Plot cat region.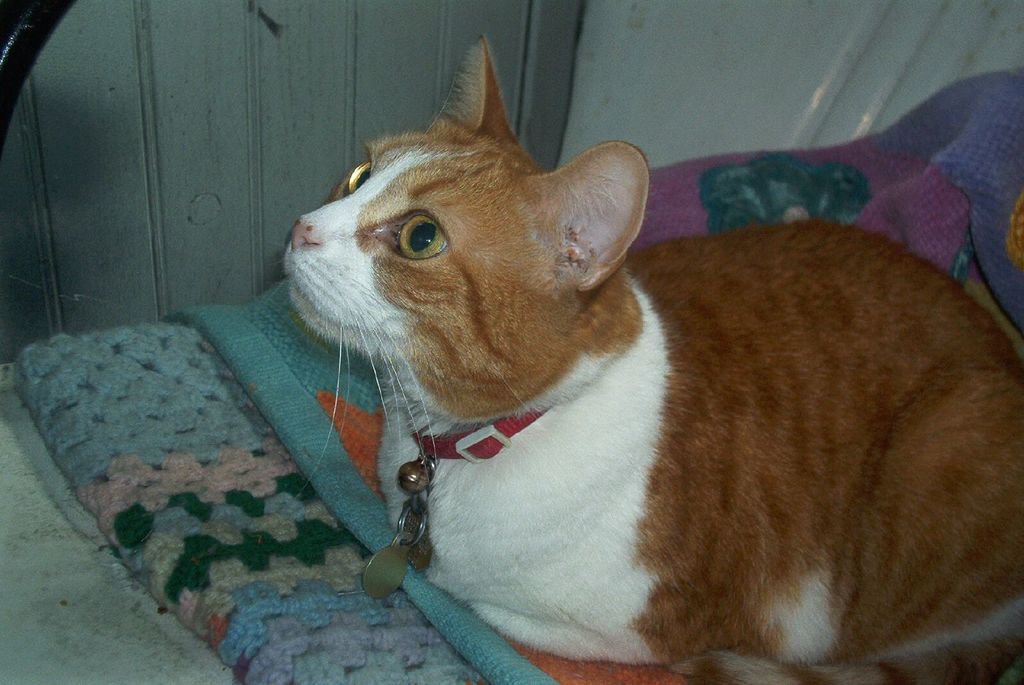
Plotted at [280, 29, 1023, 684].
